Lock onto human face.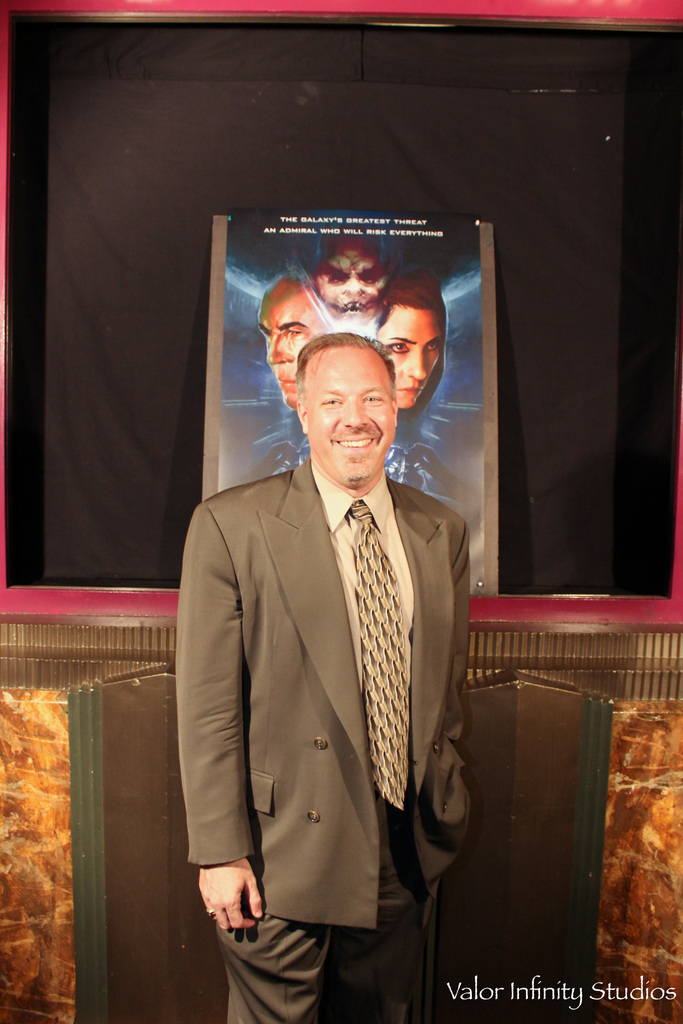
Locked: {"left": 254, "top": 304, "right": 322, "bottom": 409}.
